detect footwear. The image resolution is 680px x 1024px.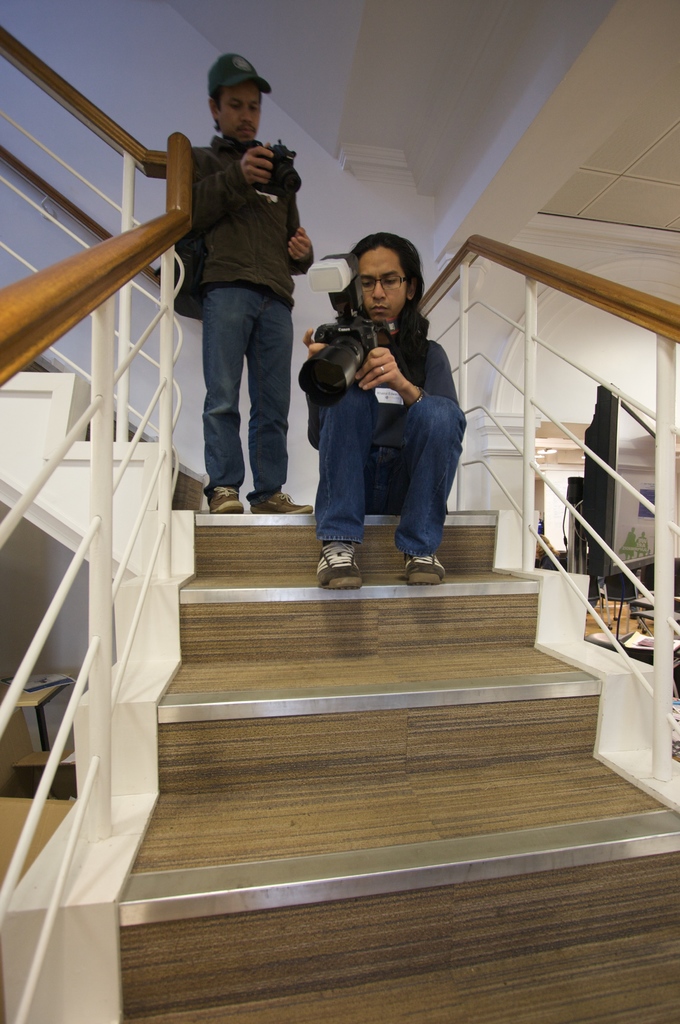
212:483:242:511.
